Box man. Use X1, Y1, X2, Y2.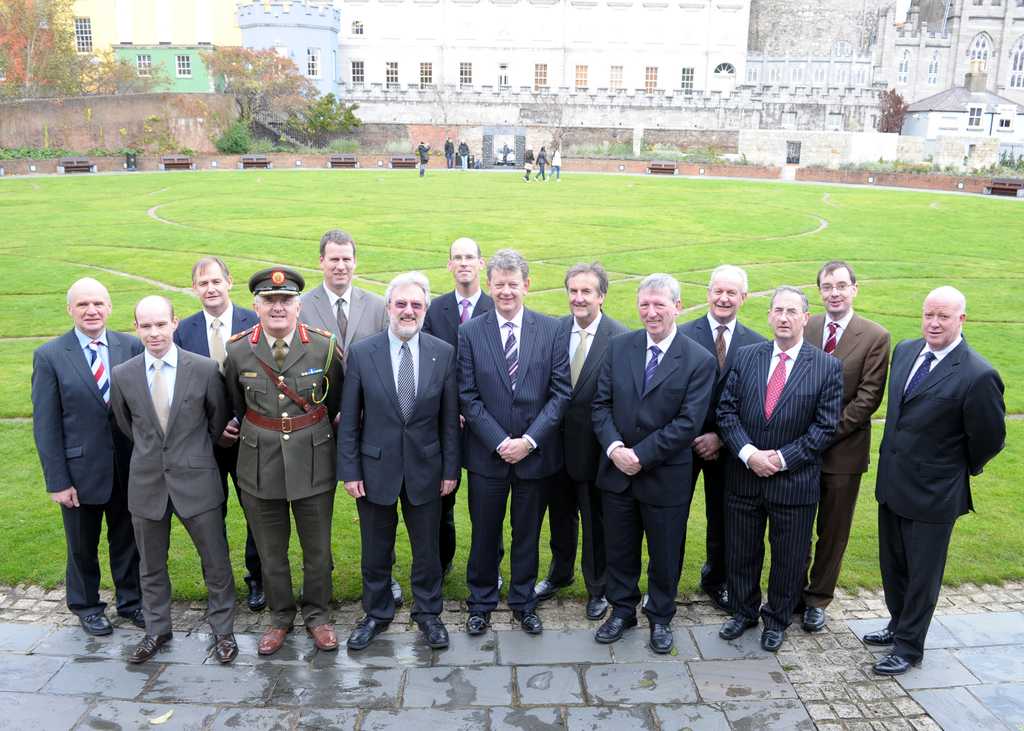
221, 265, 353, 663.
